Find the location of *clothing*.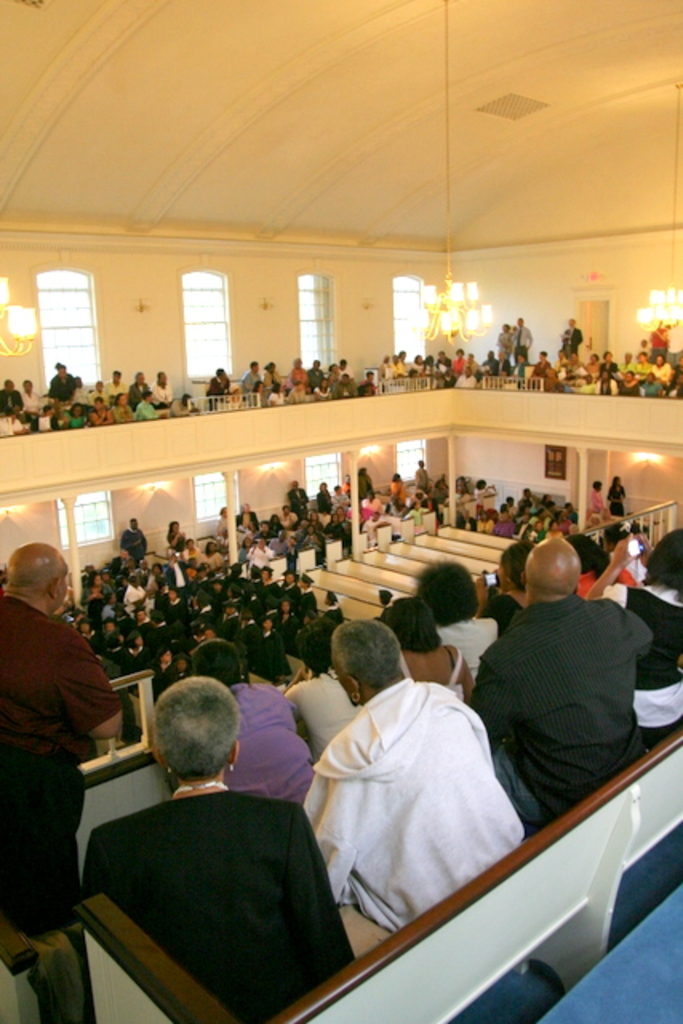
Location: 3,597,114,930.
